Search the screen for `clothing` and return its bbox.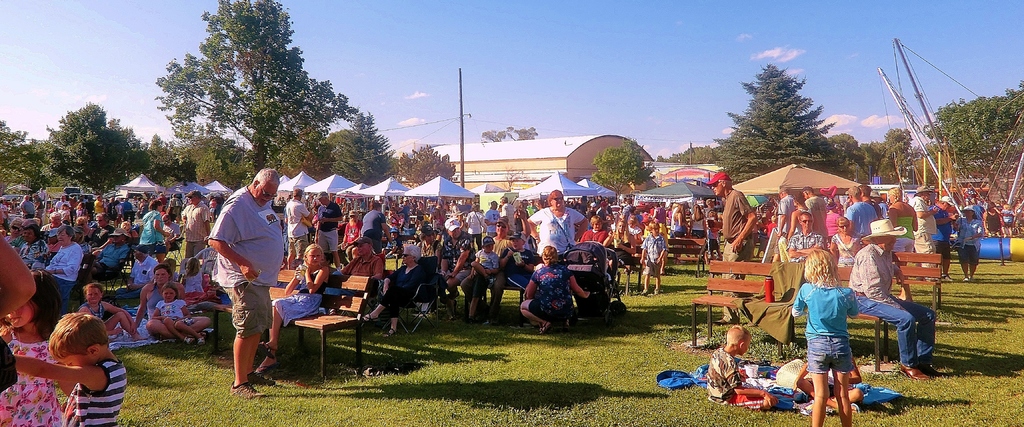
Found: [497,202,513,232].
